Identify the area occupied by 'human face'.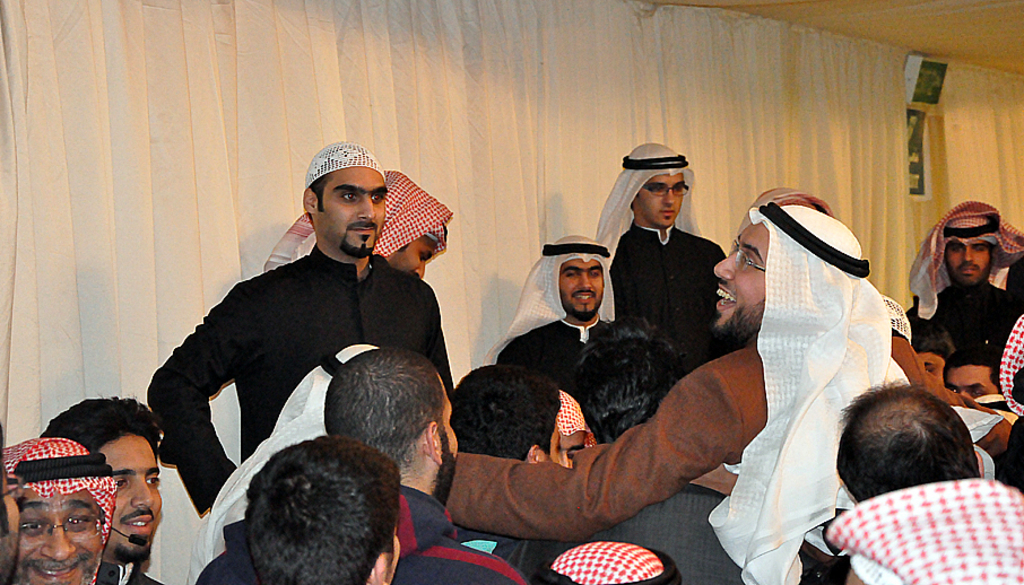
Area: 327 174 383 257.
